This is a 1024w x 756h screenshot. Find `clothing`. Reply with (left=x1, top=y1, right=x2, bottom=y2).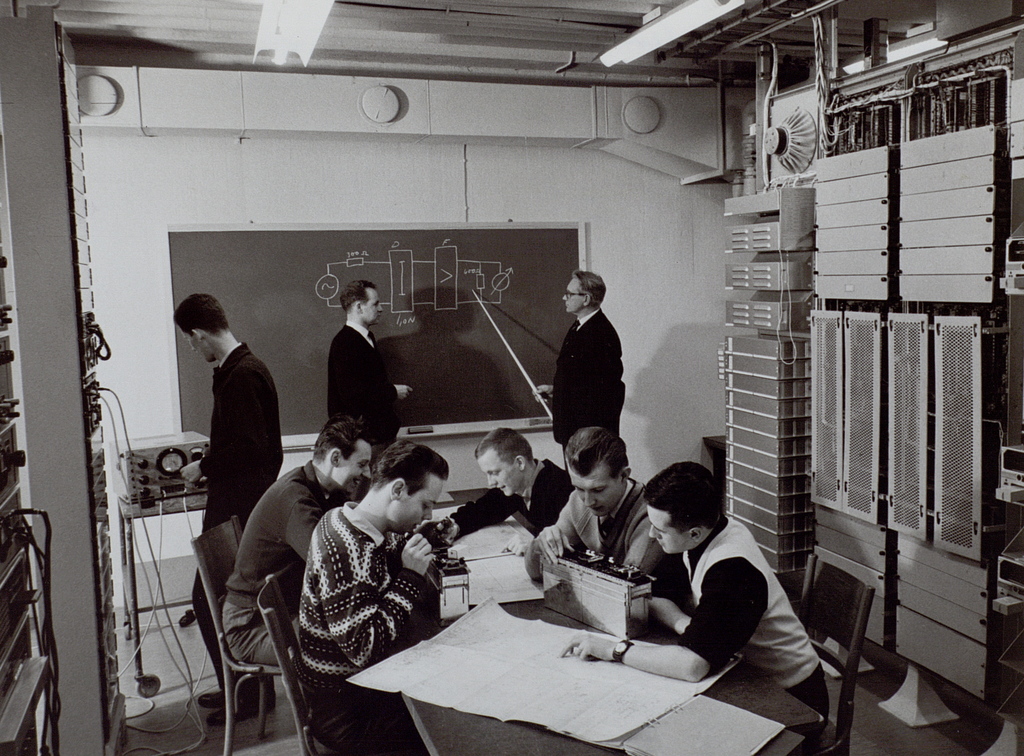
(left=541, top=276, right=637, bottom=451).
